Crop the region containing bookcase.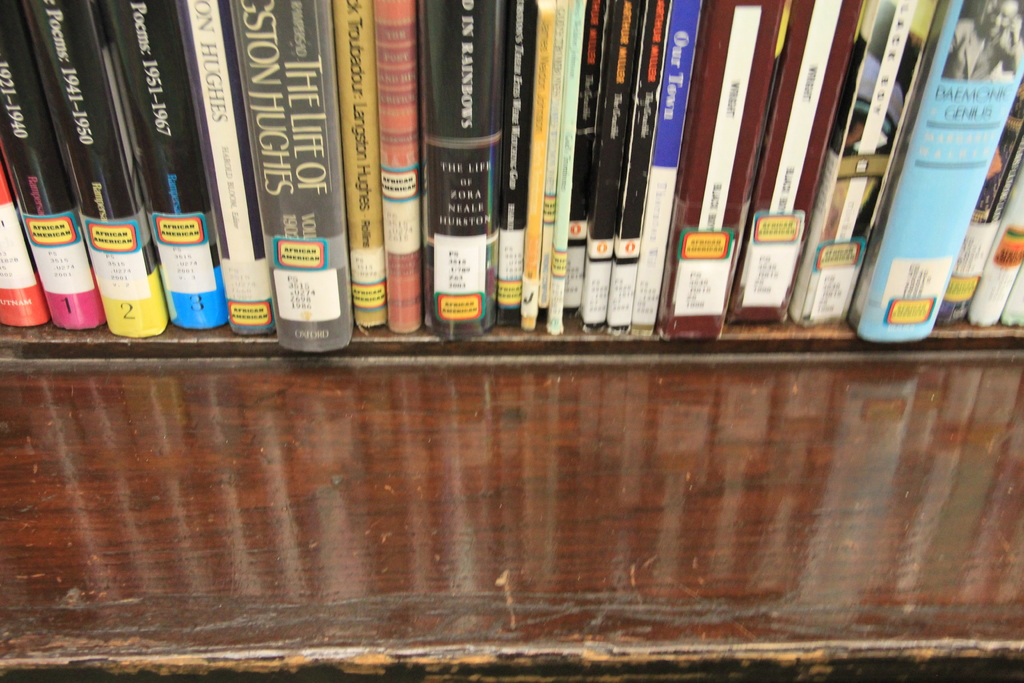
Crop region: (left=0, top=0, right=991, bottom=539).
